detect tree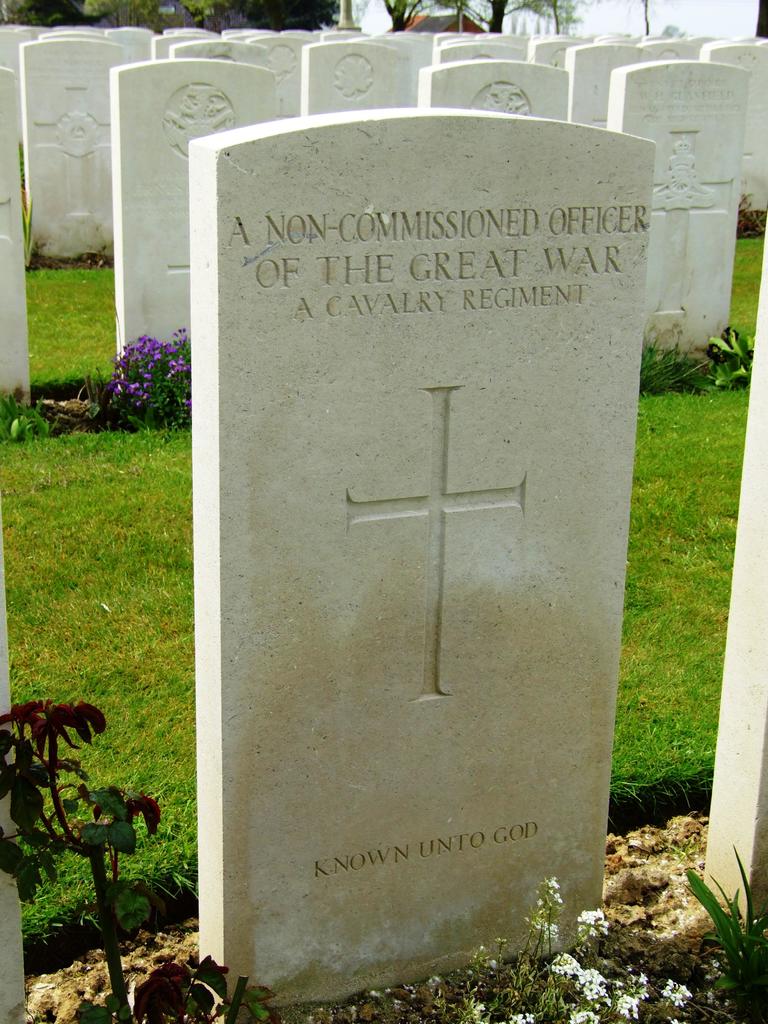
l=452, t=0, r=560, b=33
